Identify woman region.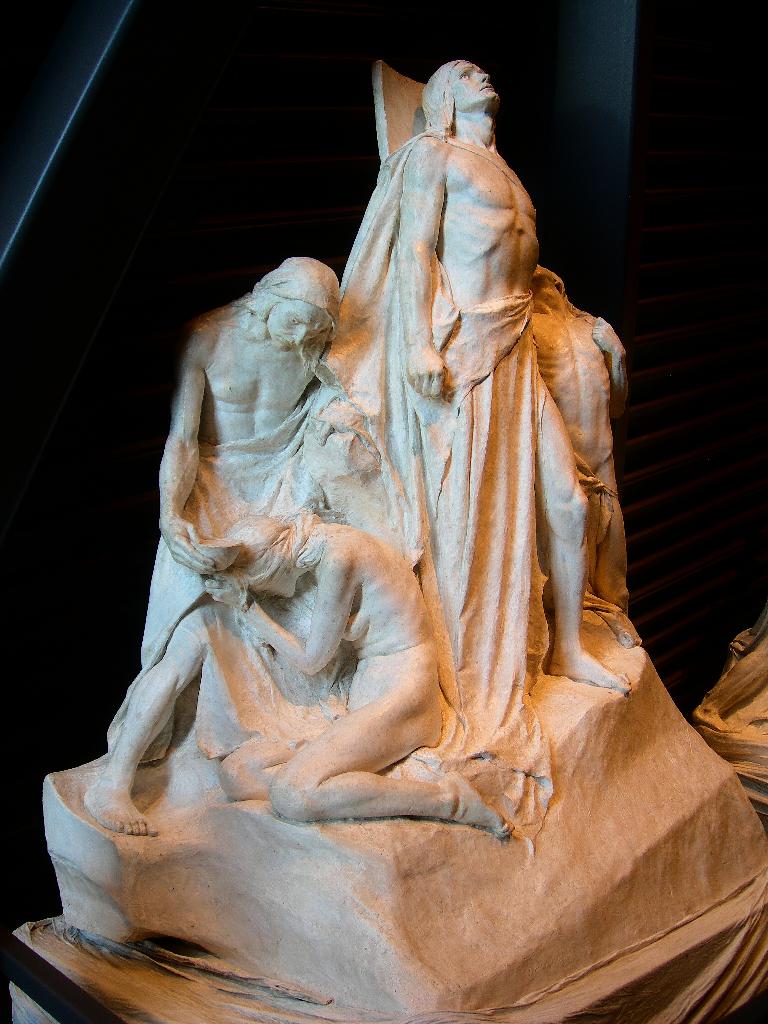
Region: left=221, top=518, right=511, bottom=844.
